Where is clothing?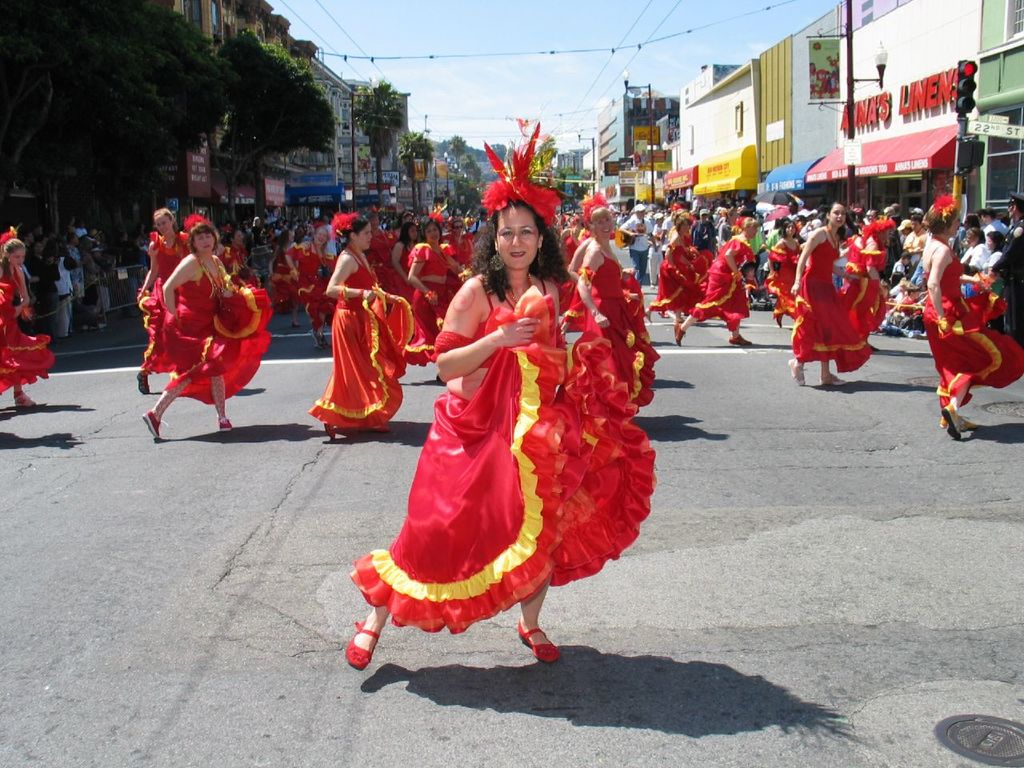
BBox(301, 218, 342, 326).
